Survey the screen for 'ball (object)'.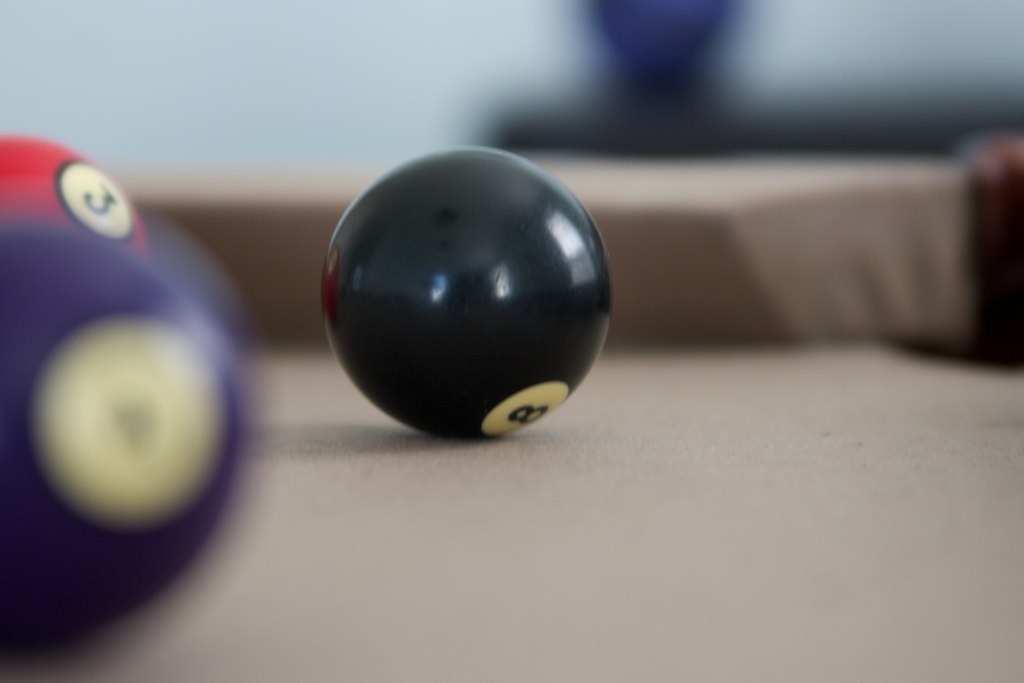
Survey found: x1=323, y1=143, x2=612, y2=444.
